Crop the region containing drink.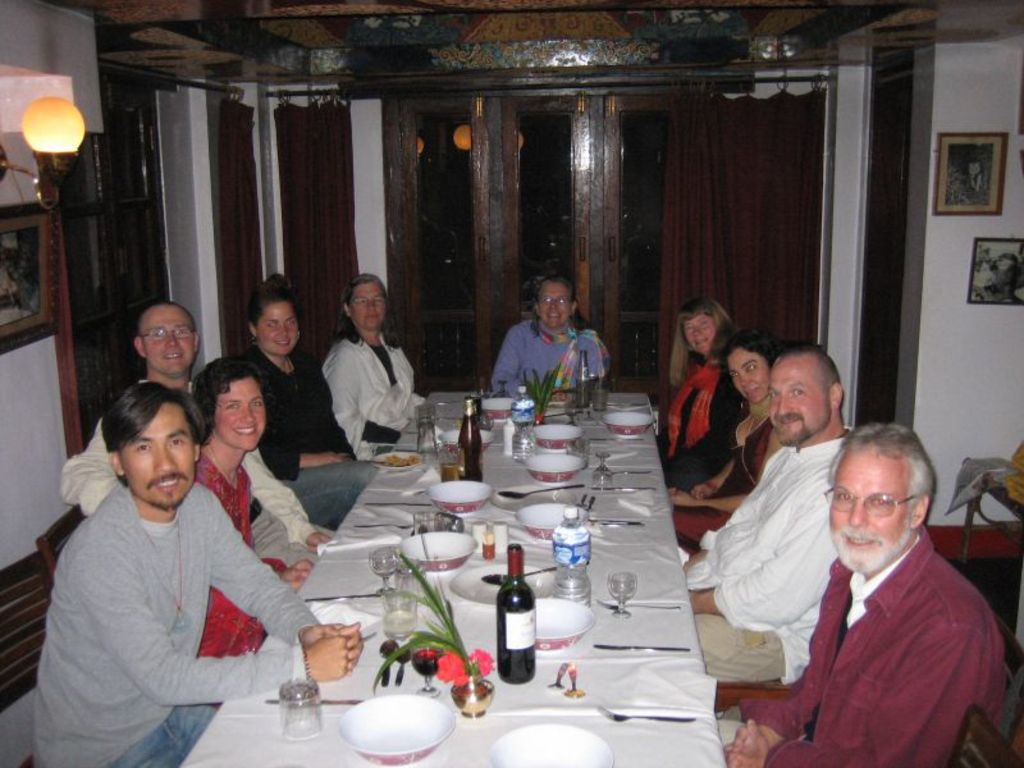
Crop region: region(557, 507, 590, 608).
